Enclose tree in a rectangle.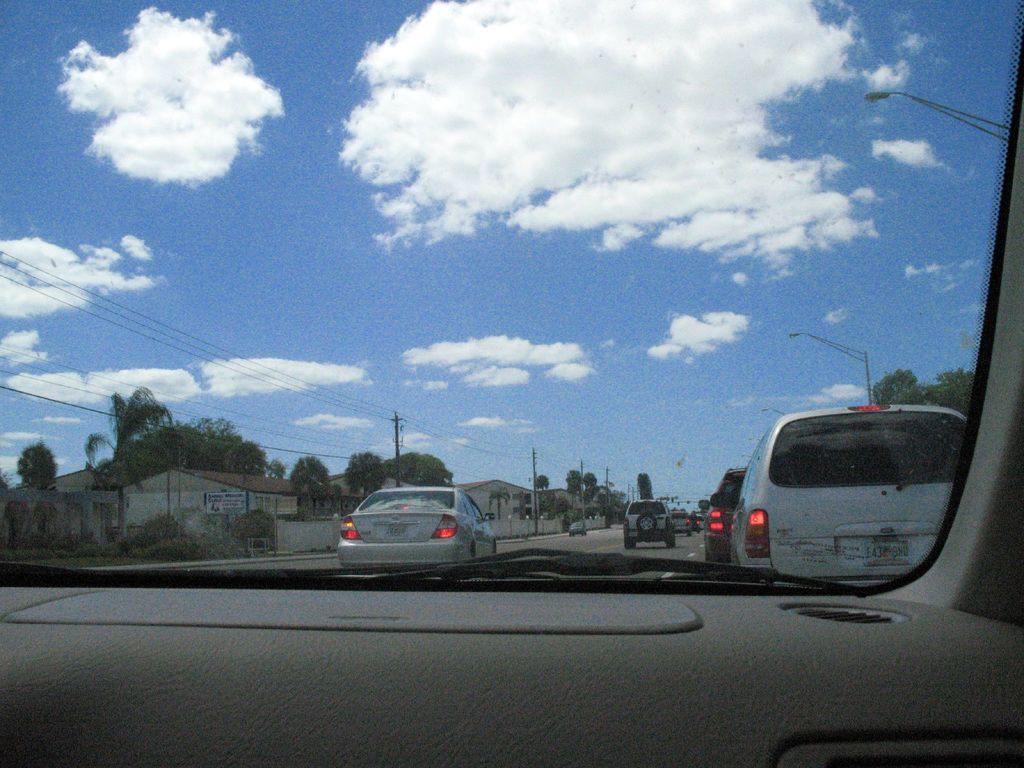
bbox=(292, 466, 323, 519).
